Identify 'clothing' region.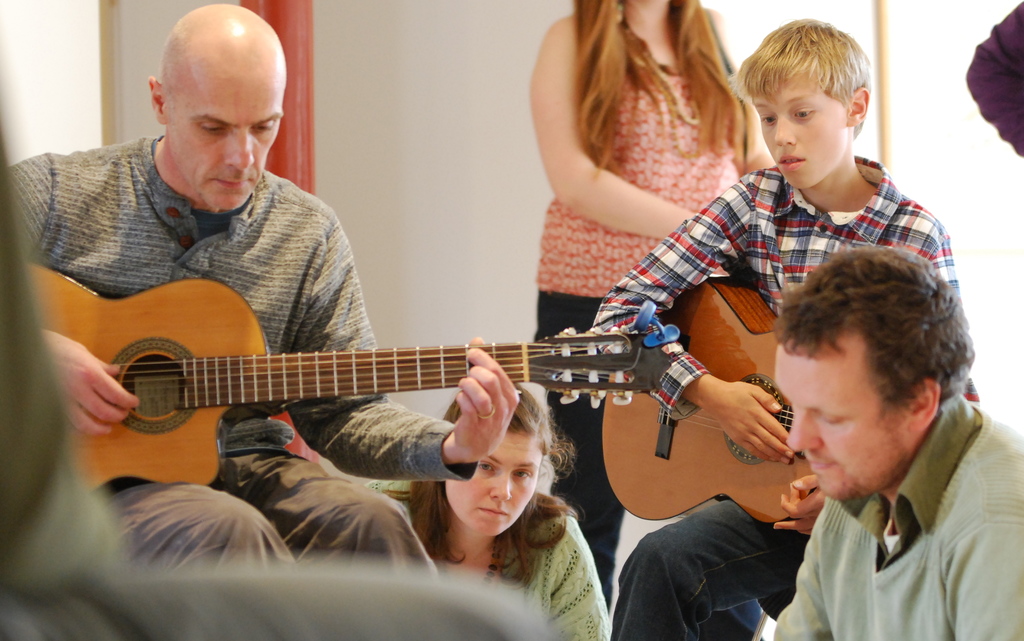
Region: pyautogui.locateOnScreen(1, 134, 479, 574).
